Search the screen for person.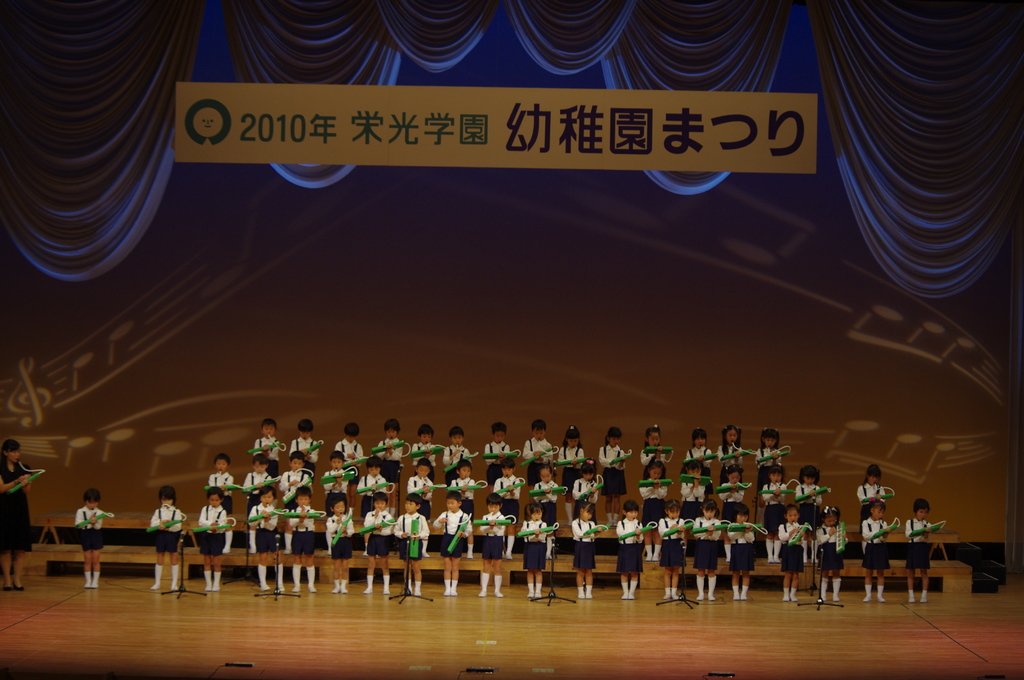
Found at Rect(356, 460, 387, 520).
